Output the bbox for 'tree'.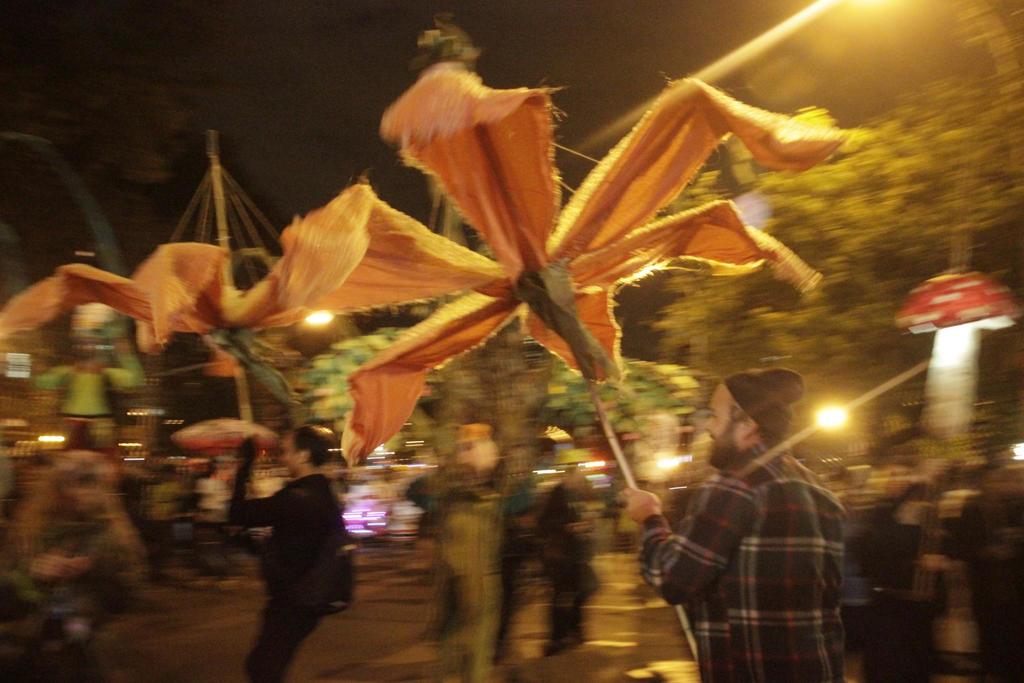
select_region(259, 319, 351, 448).
